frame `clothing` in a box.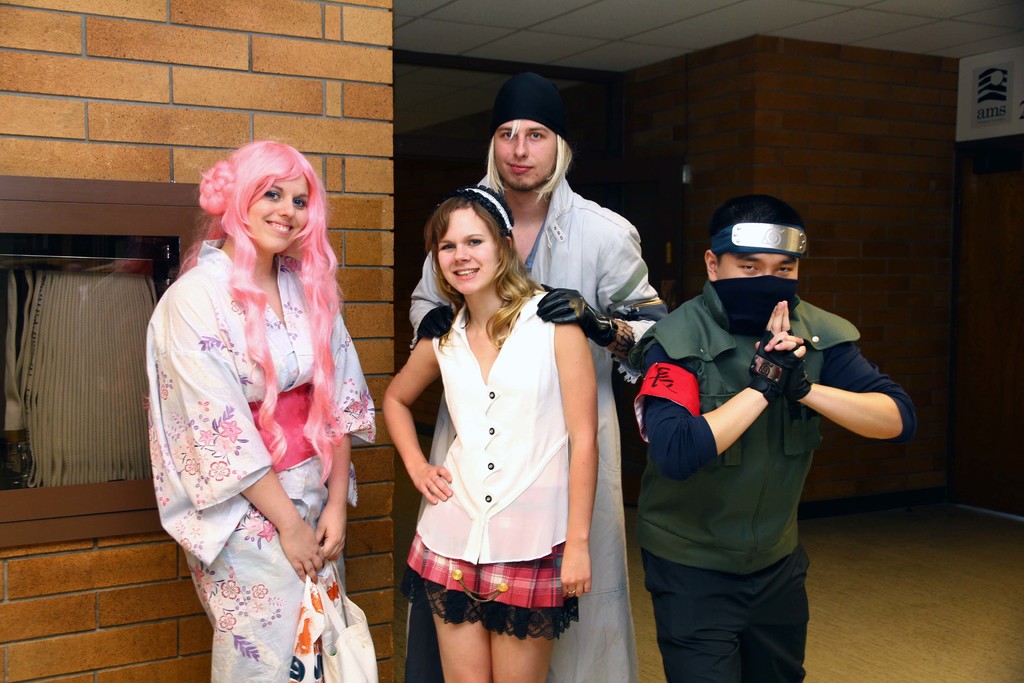
390:293:582:636.
